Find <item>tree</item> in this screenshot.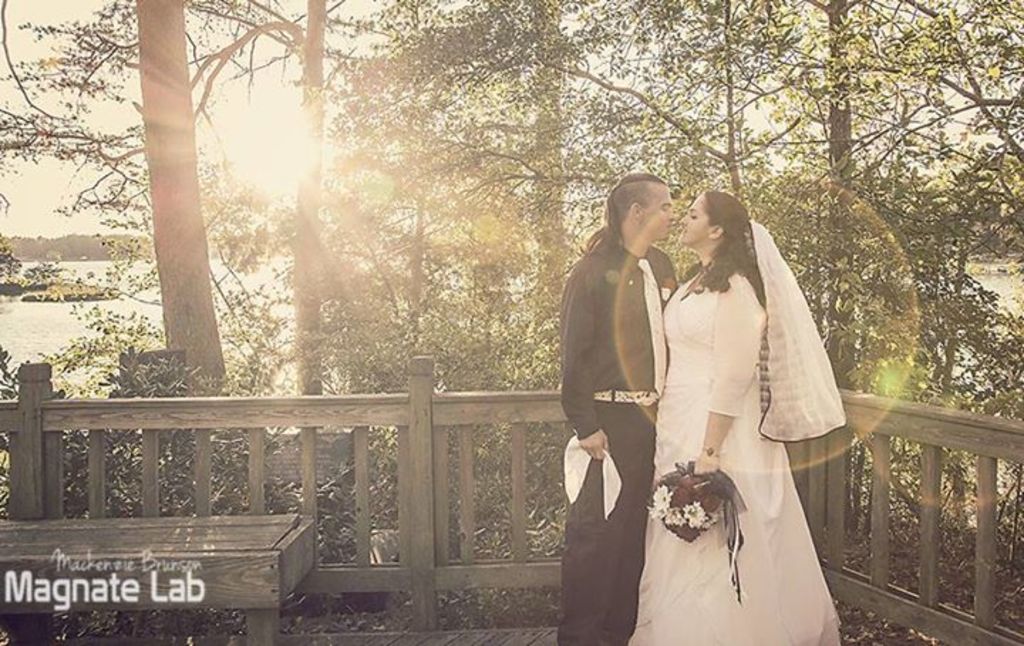
The bounding box for <item>tree</item> is {"x1": 20, "y1": 262, "x2": 71, "y2": 293}.
